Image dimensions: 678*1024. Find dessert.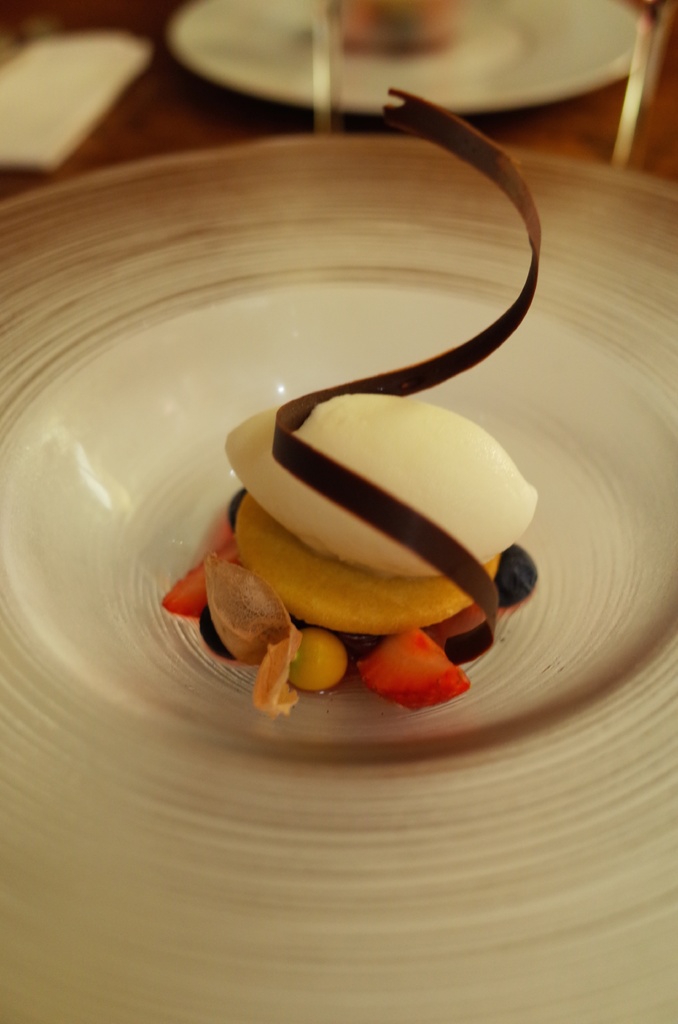
bbox=[162, 87, 543, 714].
